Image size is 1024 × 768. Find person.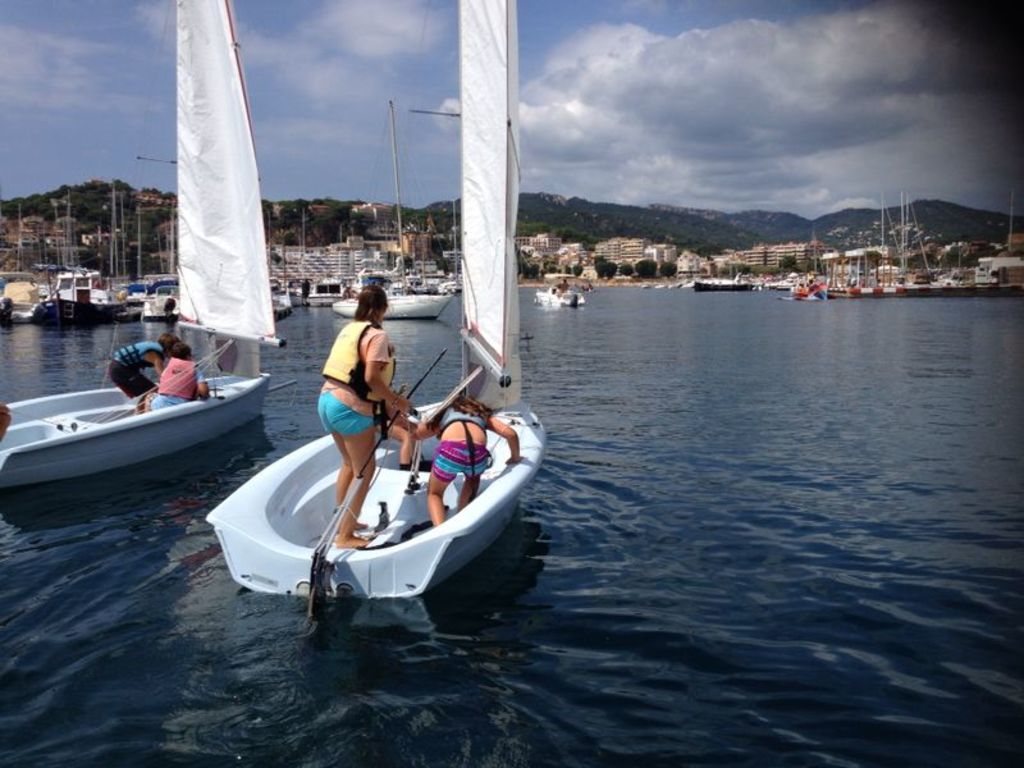
x1=300, y1=262, x2=408, y2=511.
